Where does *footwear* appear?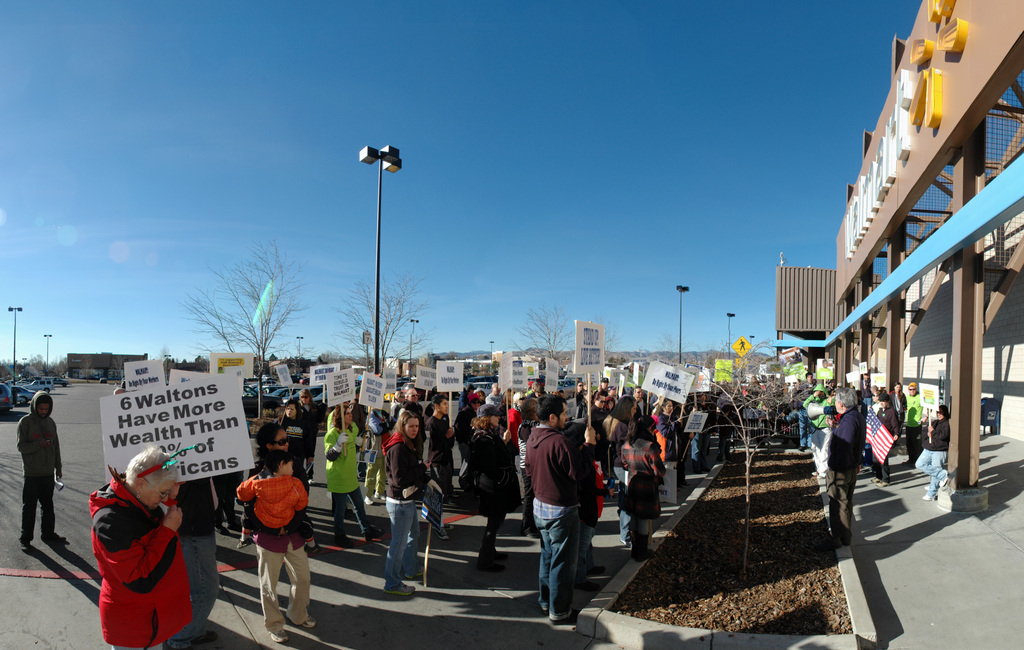
Appears at [x1=525, y1=527, x2=546, y2=540].
